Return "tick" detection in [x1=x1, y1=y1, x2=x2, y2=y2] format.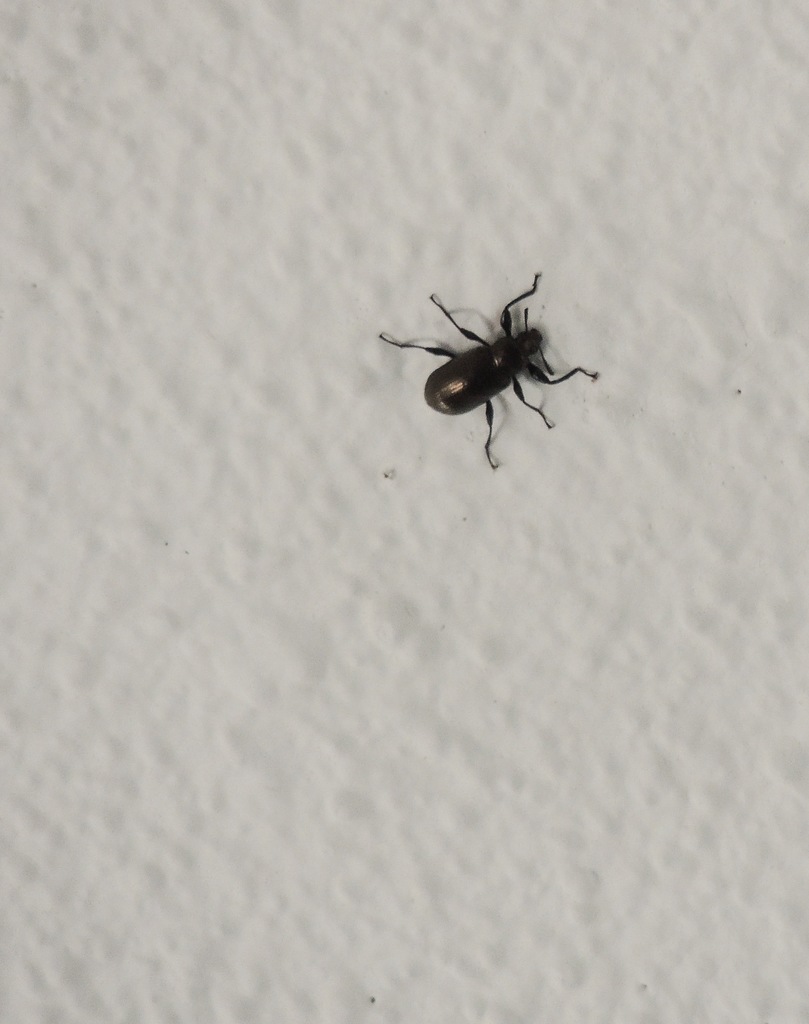
[x1=376, y1=268, x2=598, y2=469].
